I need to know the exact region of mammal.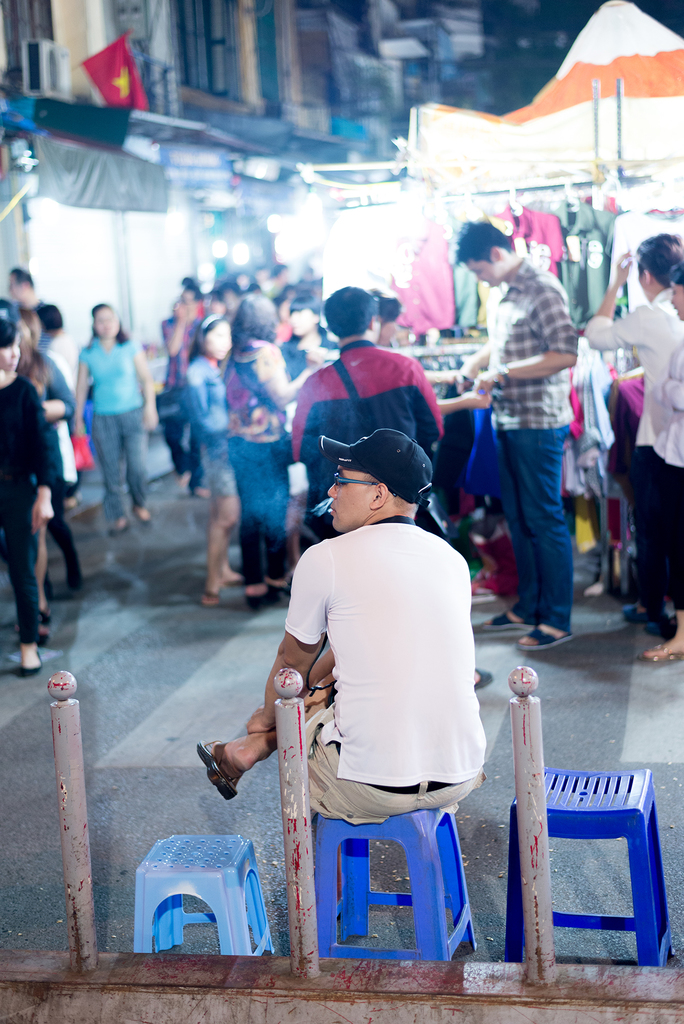
Region: 240/445/488/881.
